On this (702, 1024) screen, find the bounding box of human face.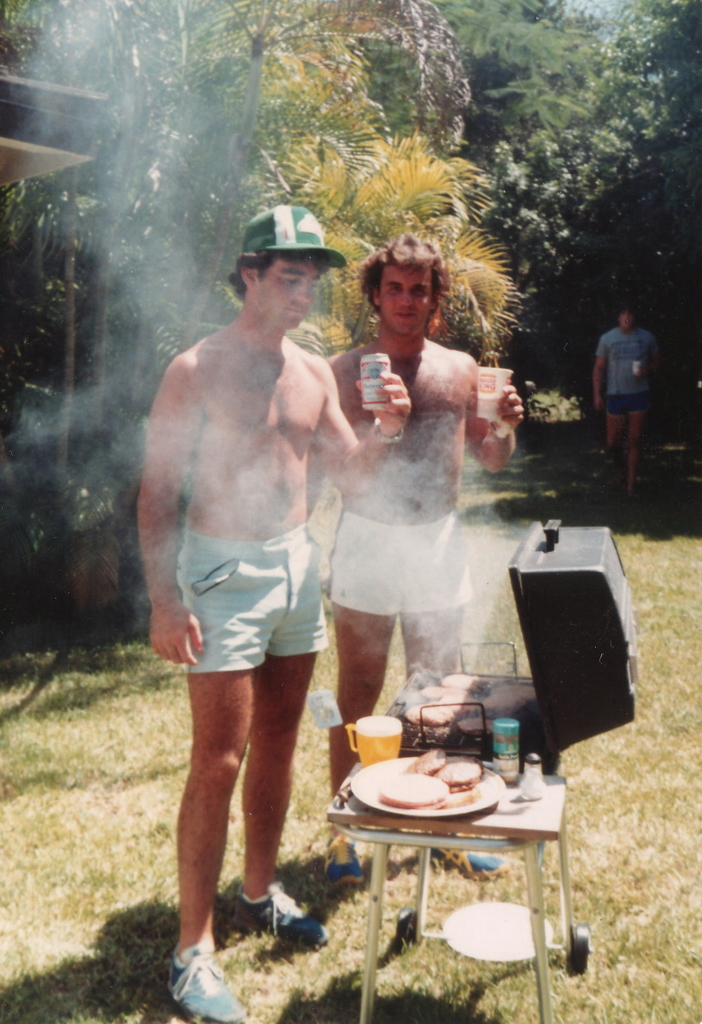
Bounding box: 379/267/435/335.
